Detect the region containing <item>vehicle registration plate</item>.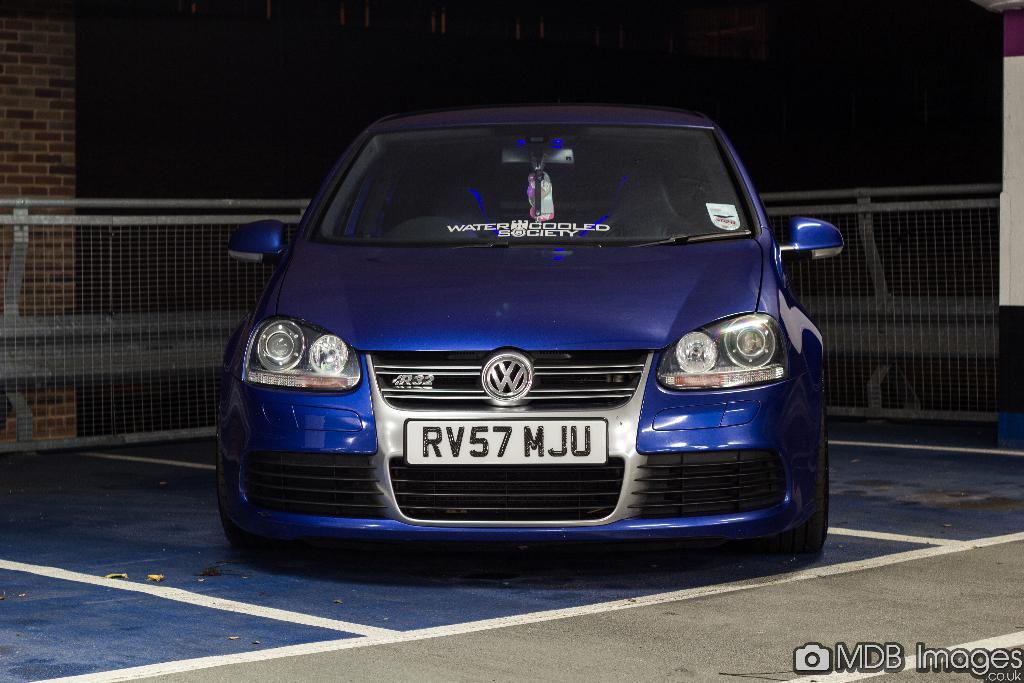
l=406, t=415, r=609, b=465.
